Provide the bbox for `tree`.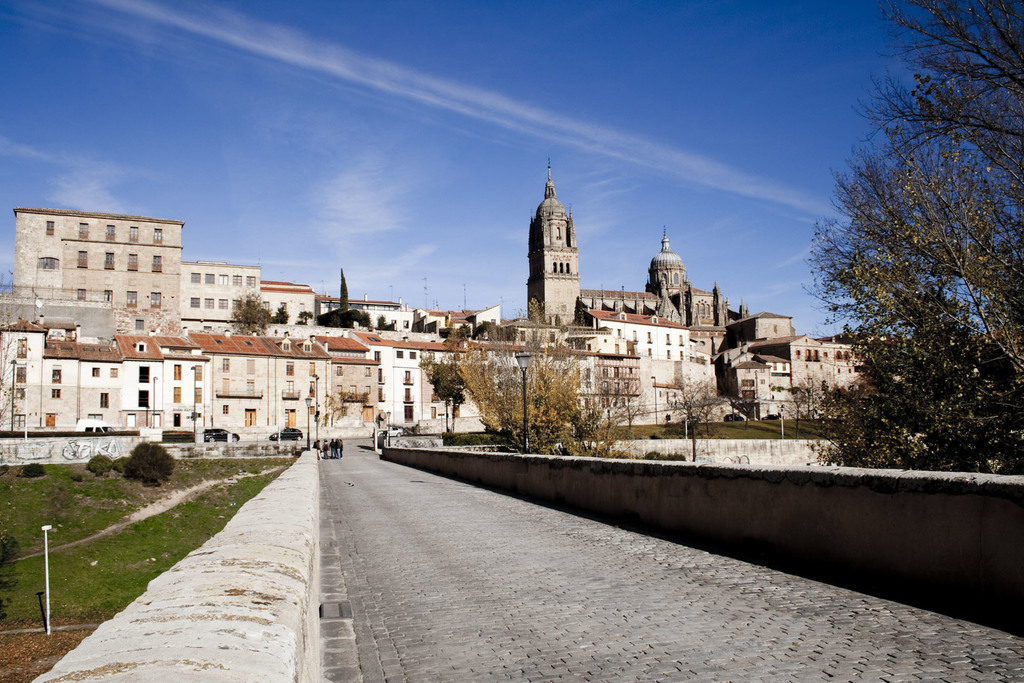
(left=660, top=371, right=751, bottom=462).
